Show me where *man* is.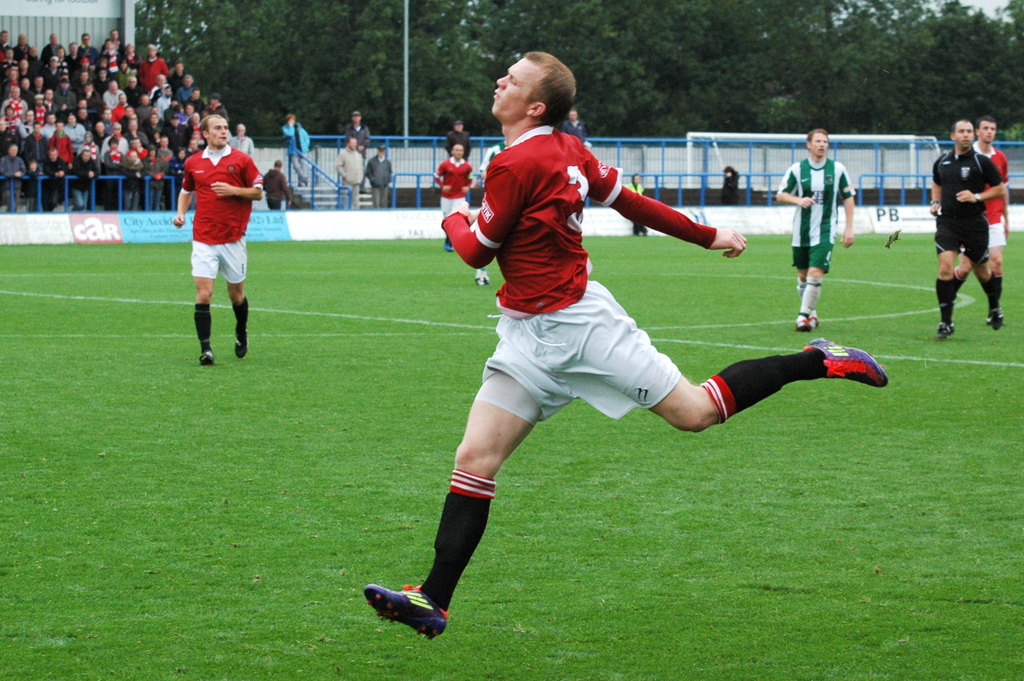
*man* is at [764, 120, 862, 344].
